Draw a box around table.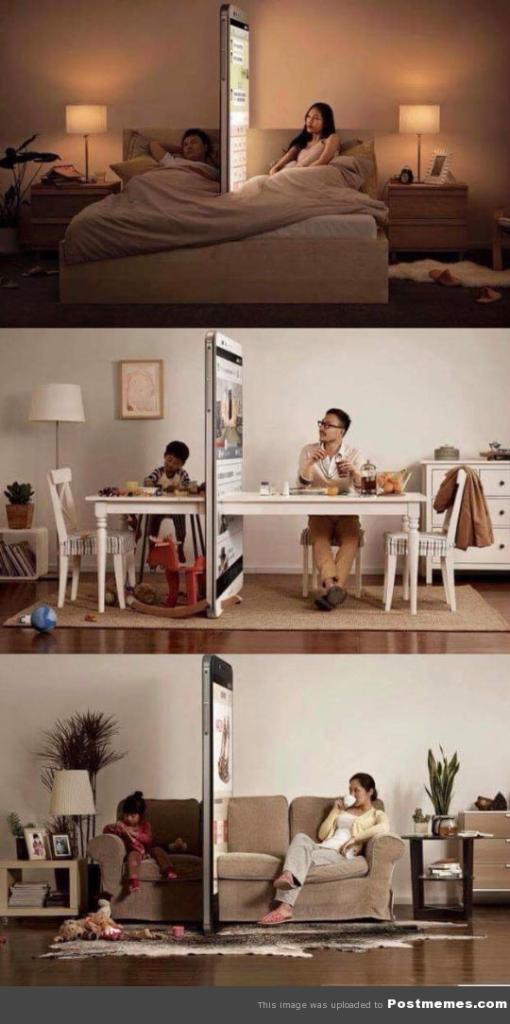
{"x1": 88, "y1": 486, "x2": 209, "y2": 612}.
